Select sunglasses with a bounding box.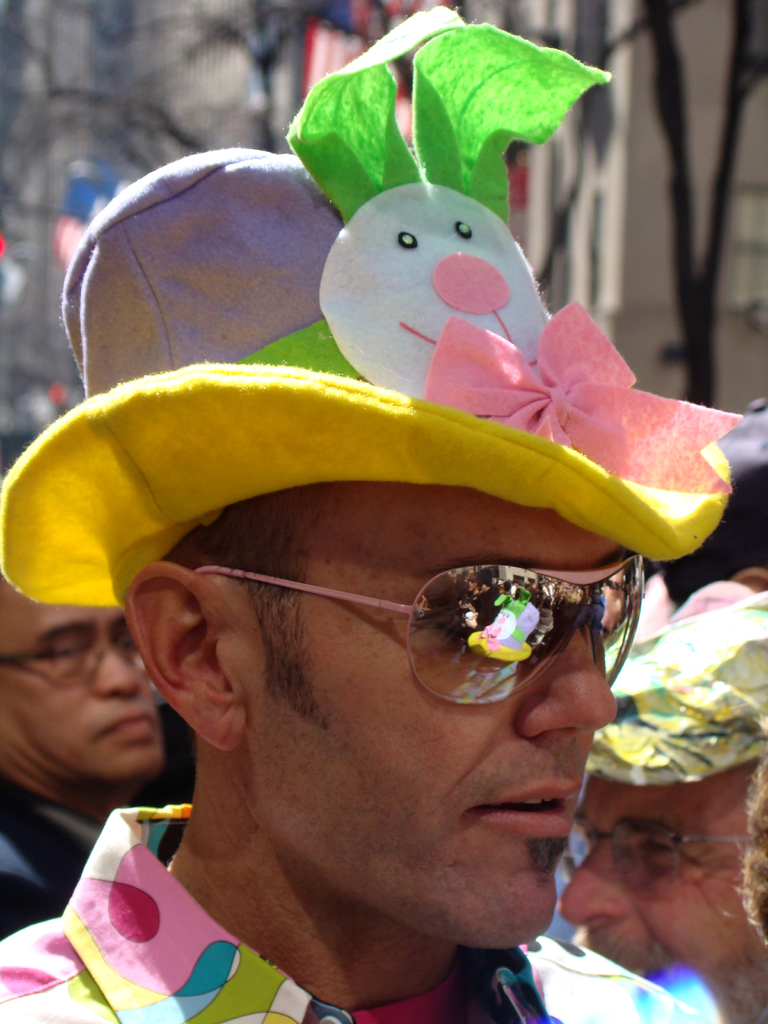
bbox=(191, 550, 649, 713).
